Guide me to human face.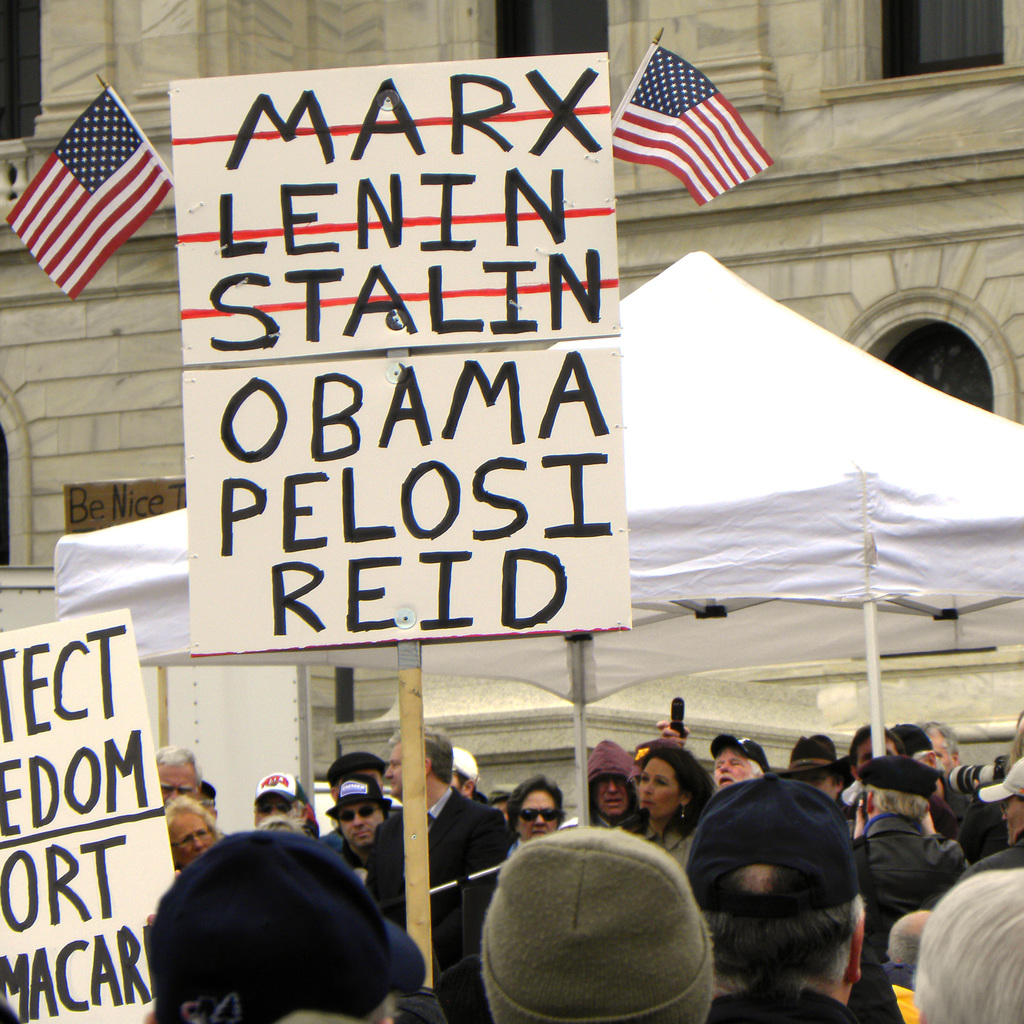
Guidance: rect(929, 733, 951, 776).
